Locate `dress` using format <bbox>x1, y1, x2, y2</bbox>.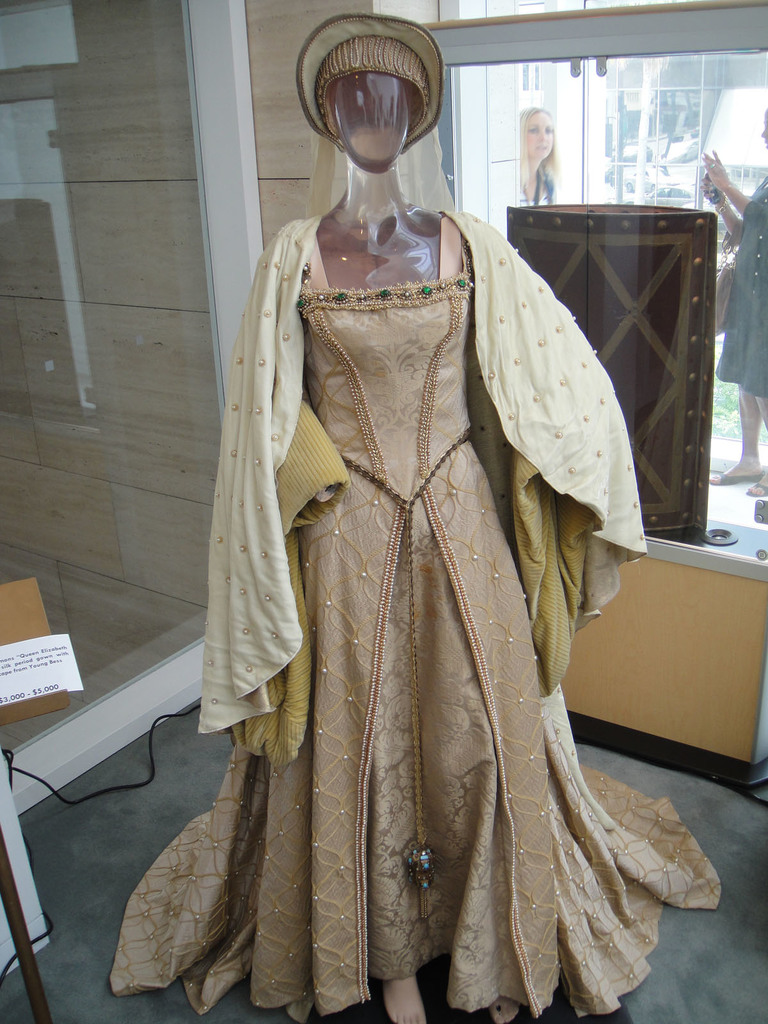
<bbox>721, 176, 767, 404</bbox>.
